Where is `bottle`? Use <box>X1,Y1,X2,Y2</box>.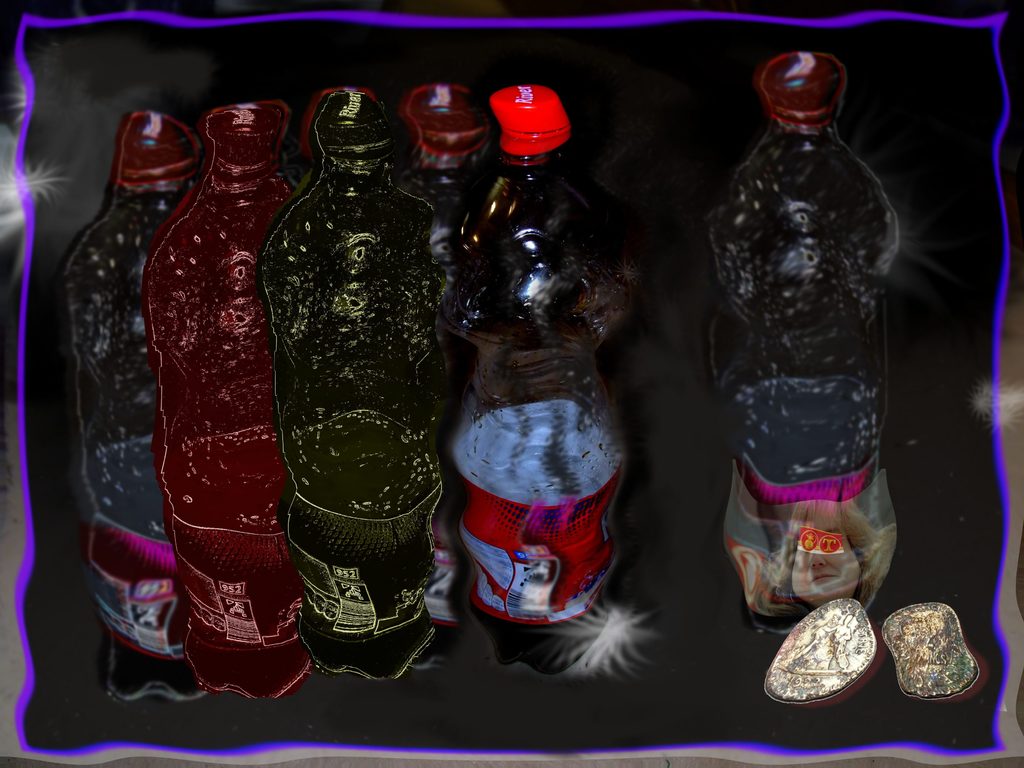
<box>225,78,458,688</box>.
